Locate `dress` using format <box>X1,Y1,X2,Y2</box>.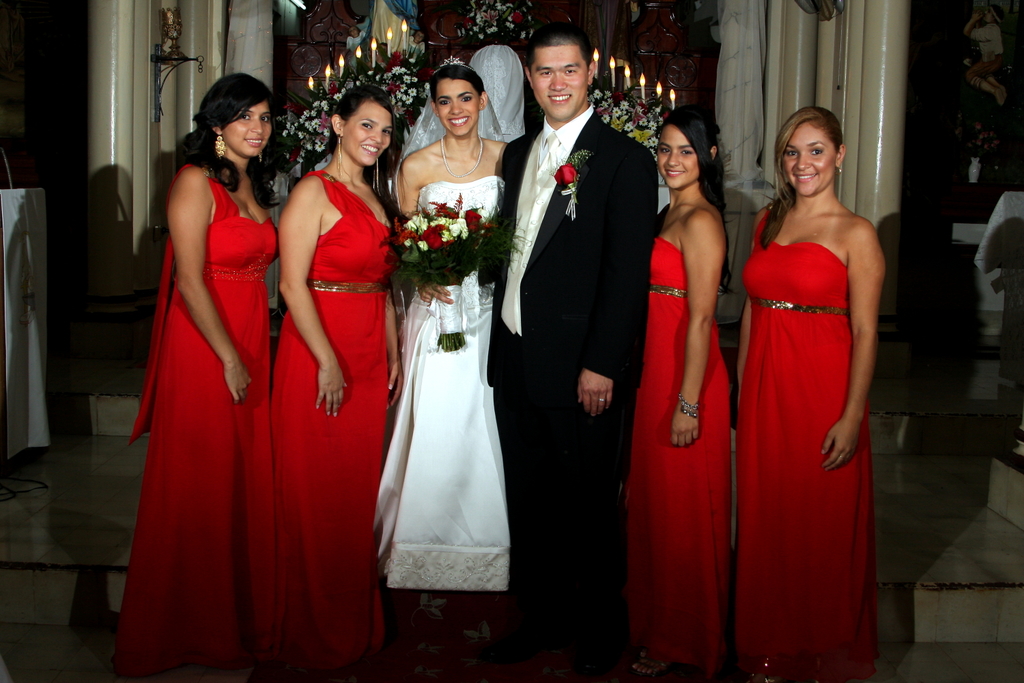
<box>627,238,735,670</box>.
